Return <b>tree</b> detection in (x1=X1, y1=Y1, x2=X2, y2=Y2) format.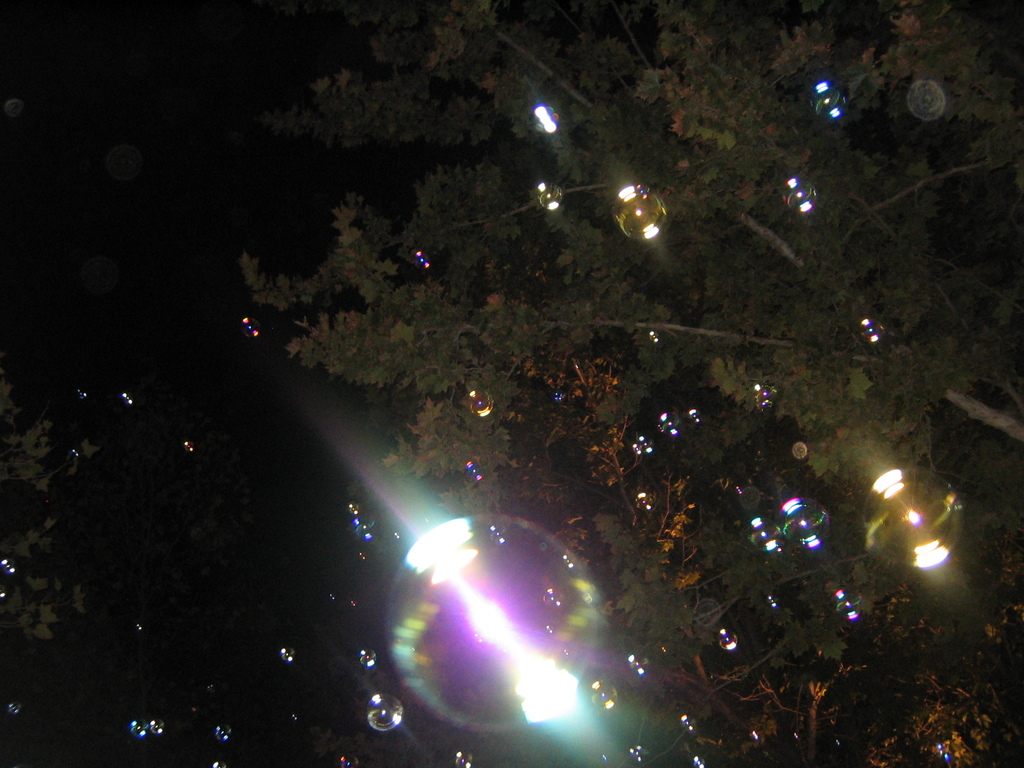
(x1=0, y1=373, x2=108, y2=645).
